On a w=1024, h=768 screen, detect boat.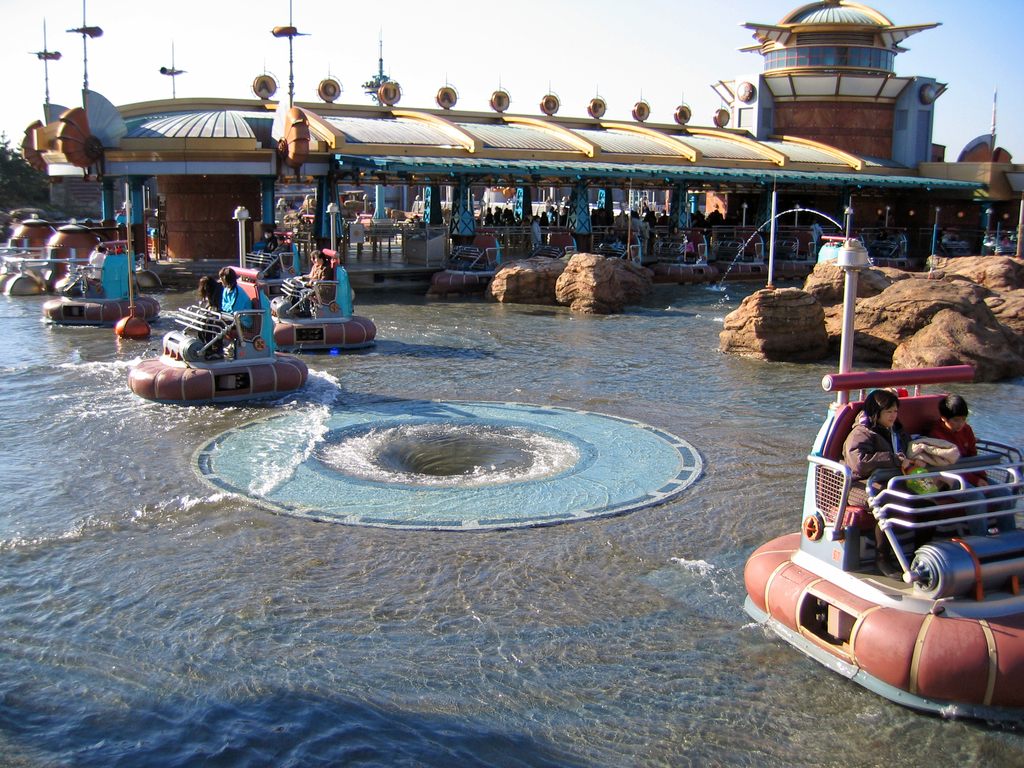
(left=38, top=198, right=163, bottom=326).
